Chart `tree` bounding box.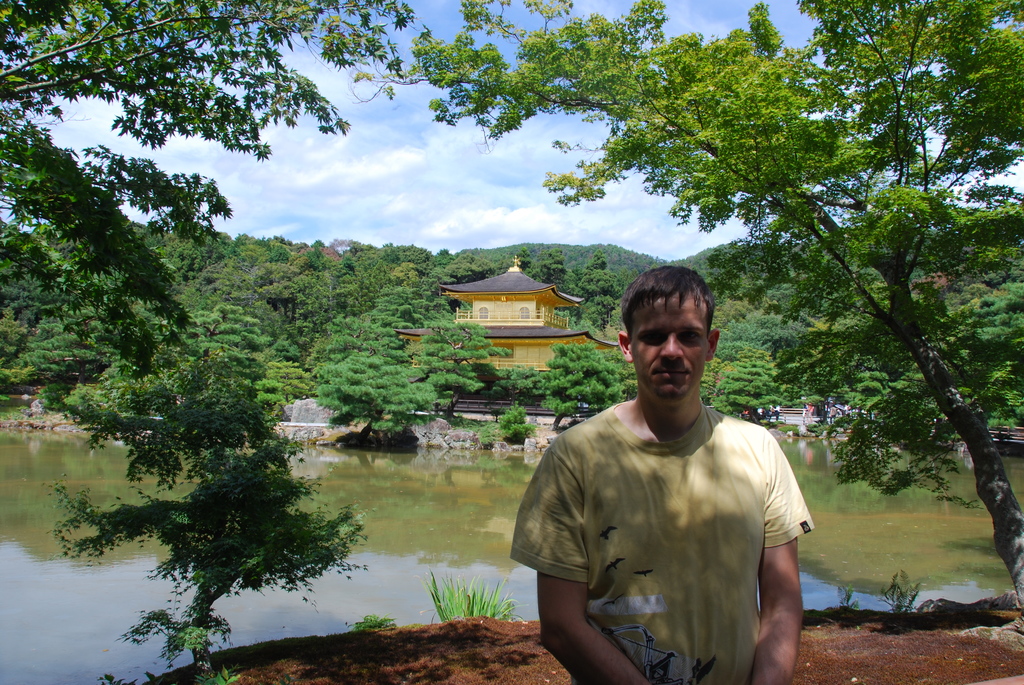
Charted: [351,0,1023,610].
